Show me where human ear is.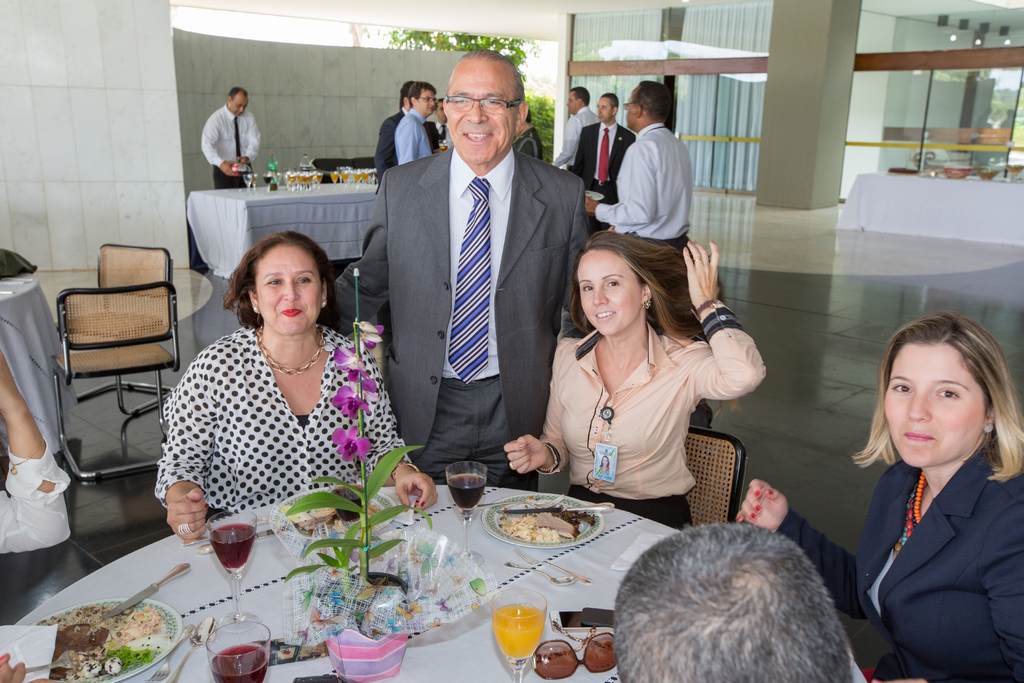
human ear is at {"left": 246, "top": 288, "right": 261, "bottom": 312}.
